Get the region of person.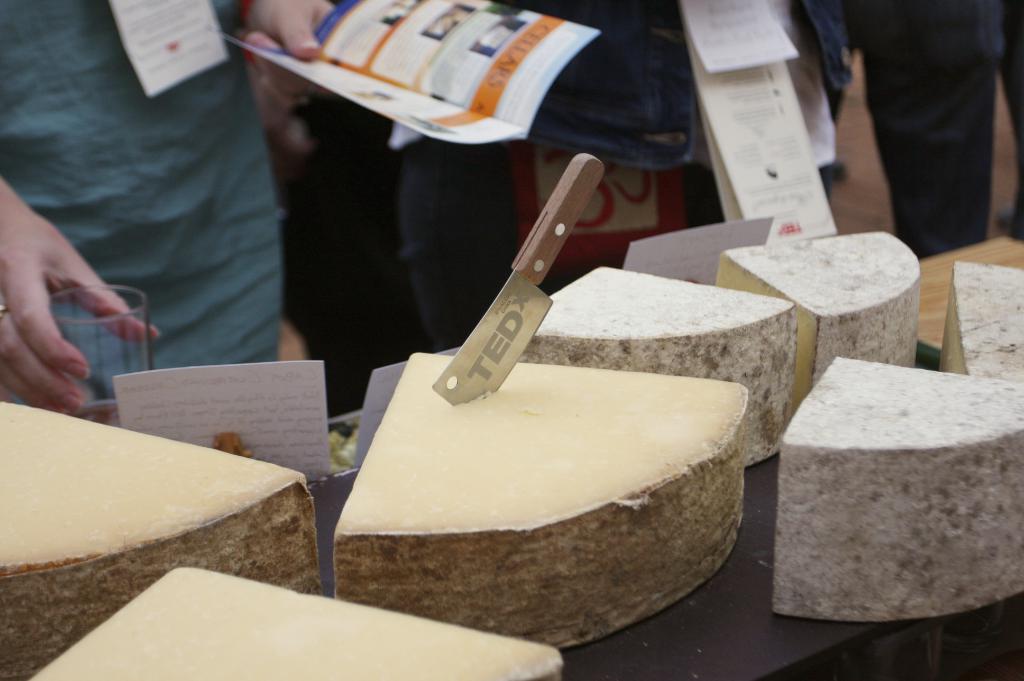
left=801, top=0, right=1023, bottom=263.
